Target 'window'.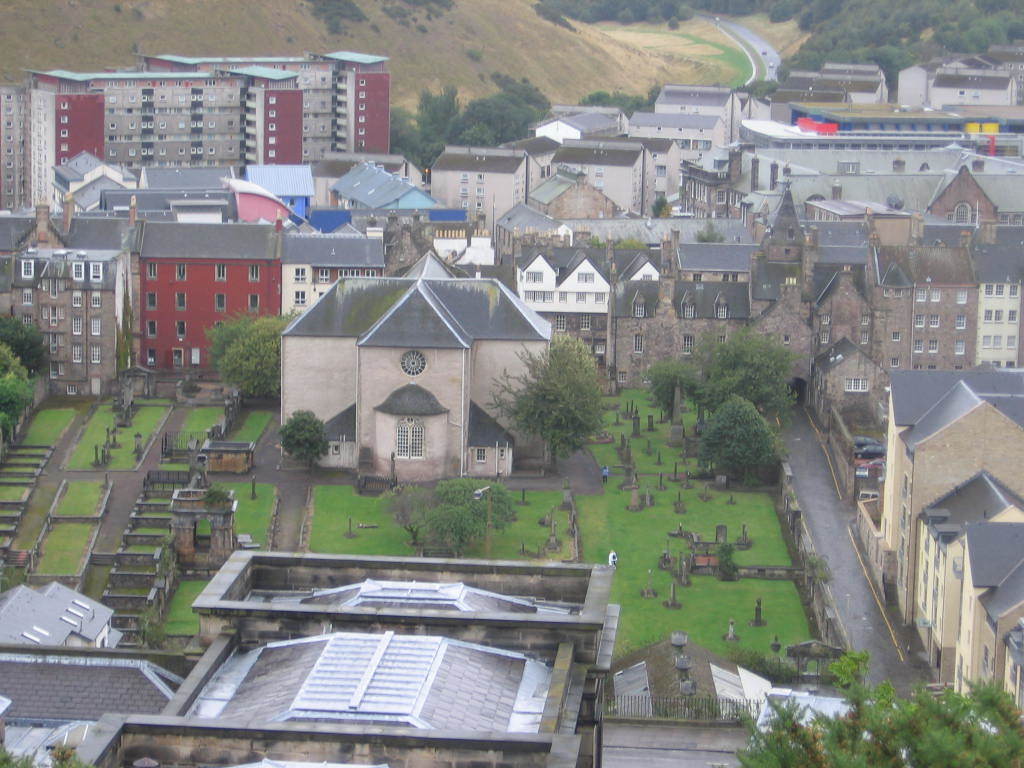
Target region: box(145, 350, 155, 367).
